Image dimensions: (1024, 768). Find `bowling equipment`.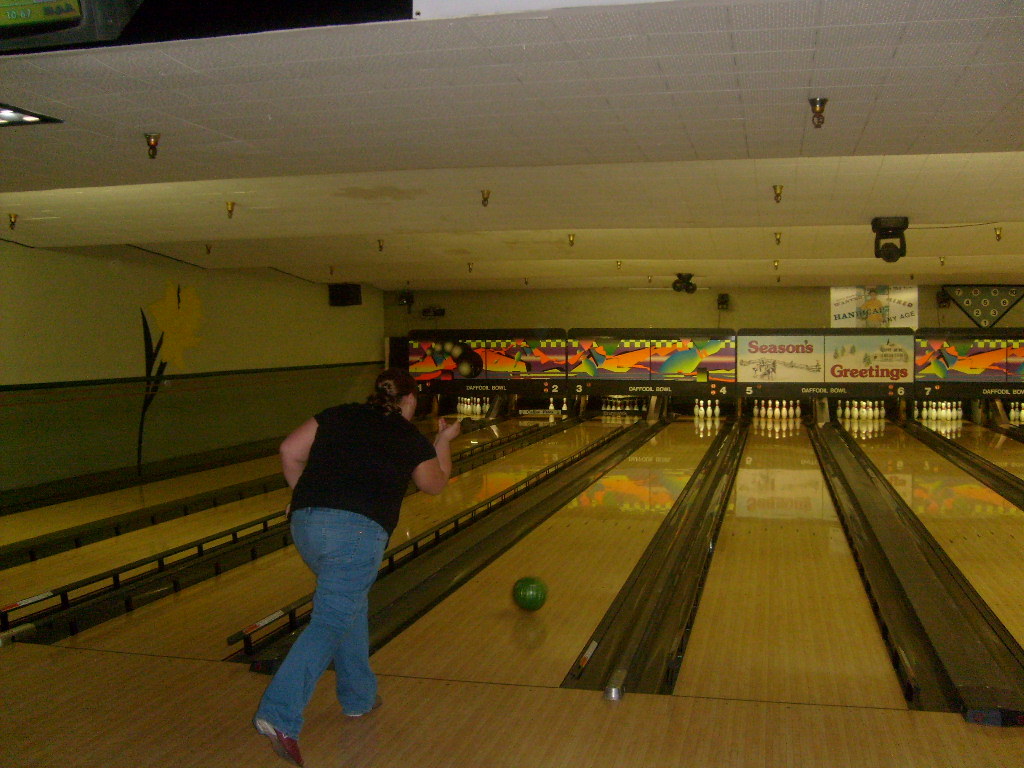
x1=711 y1=399 x2=722 y2=416.
